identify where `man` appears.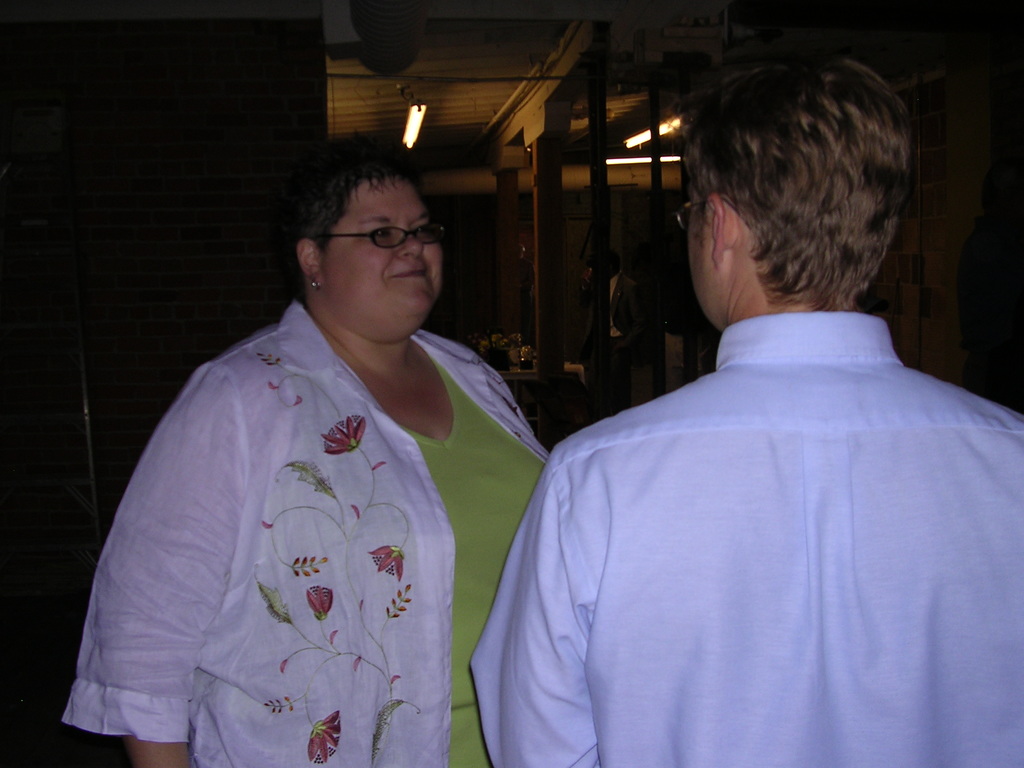
Appears at crop(483, 68, 1010, 751).
